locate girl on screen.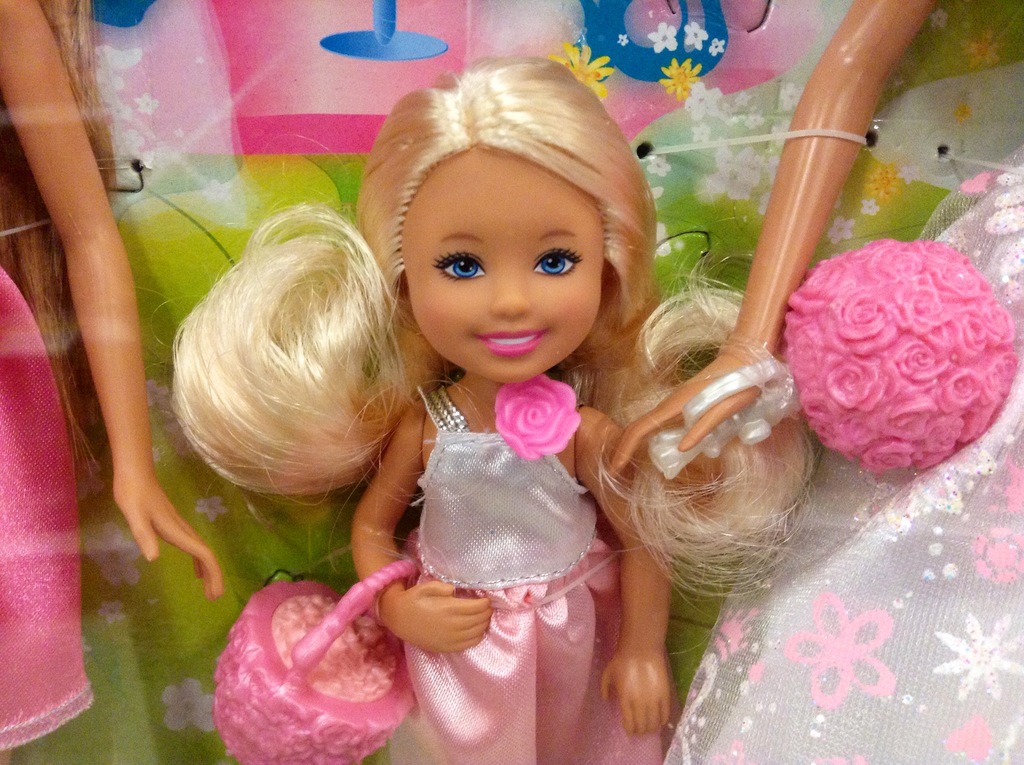
On screen at detection(150, 55, 822, 764).
